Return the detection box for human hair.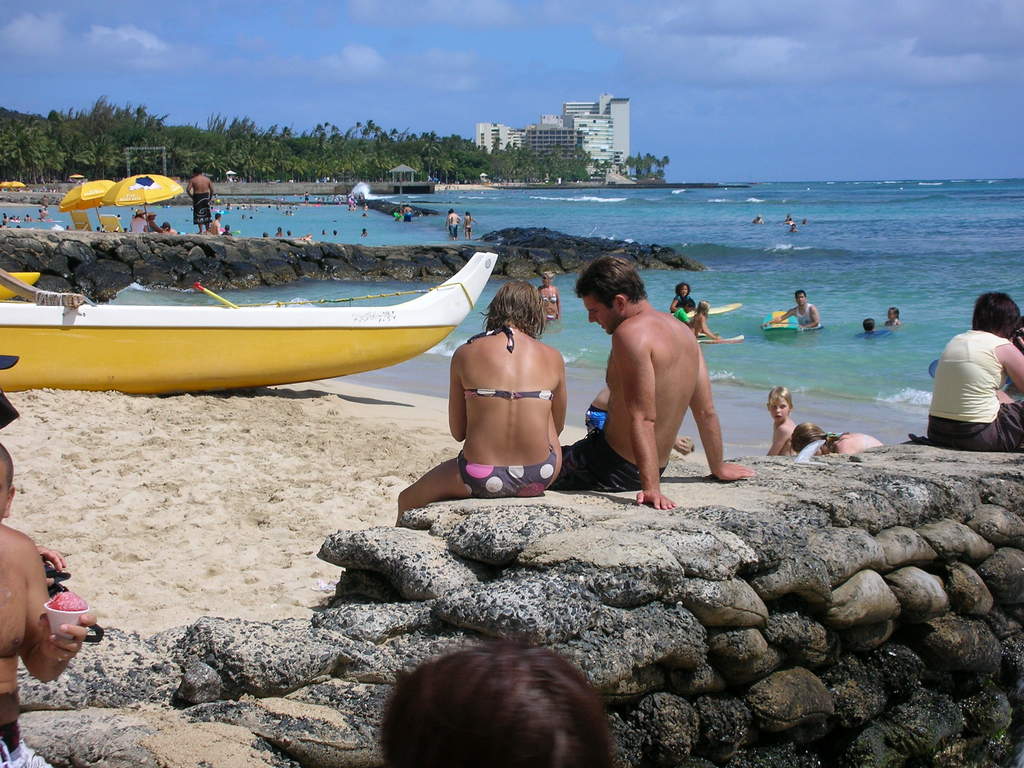
BBox(361, 226, 364, 230).
